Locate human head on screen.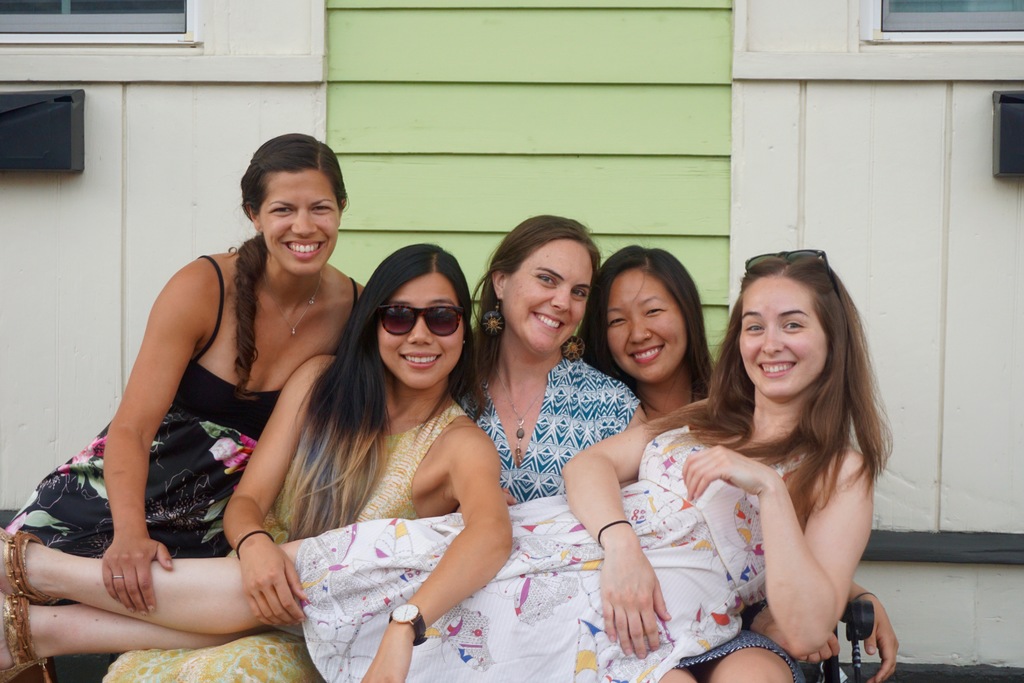
On screen at (356,241,475,390).
